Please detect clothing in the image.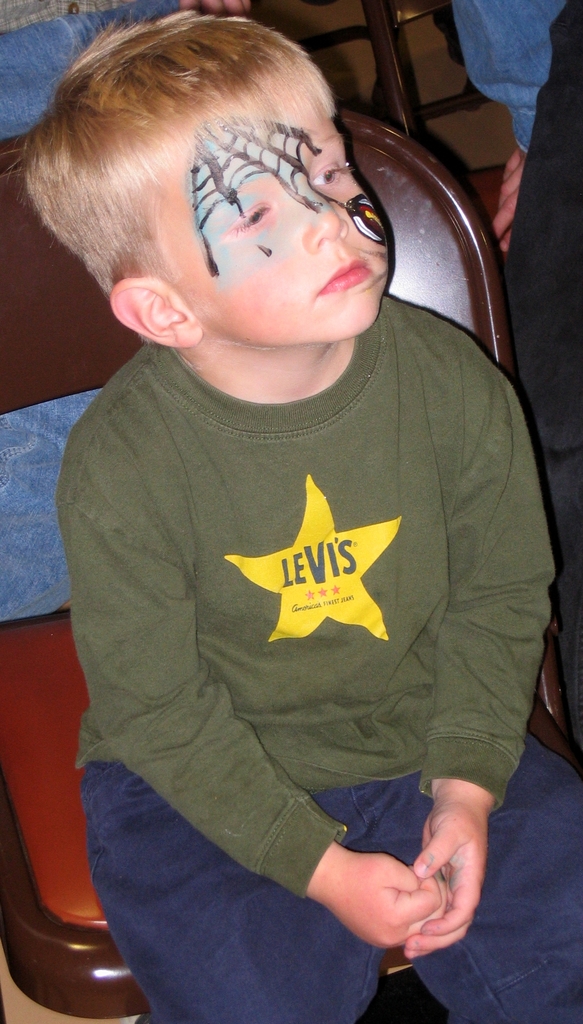
[51, 204, 548, 992].
